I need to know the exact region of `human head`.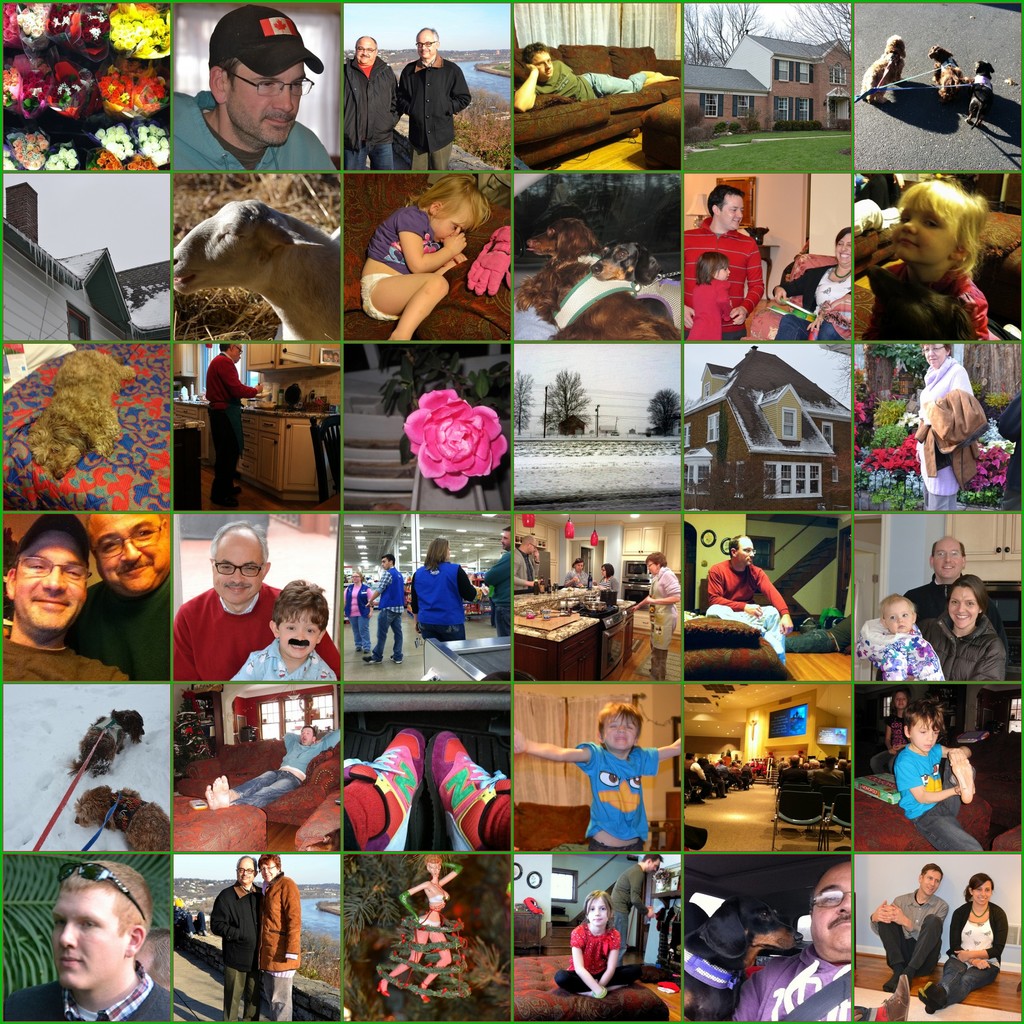
Region: select_region(877, 593, 917, 636).
